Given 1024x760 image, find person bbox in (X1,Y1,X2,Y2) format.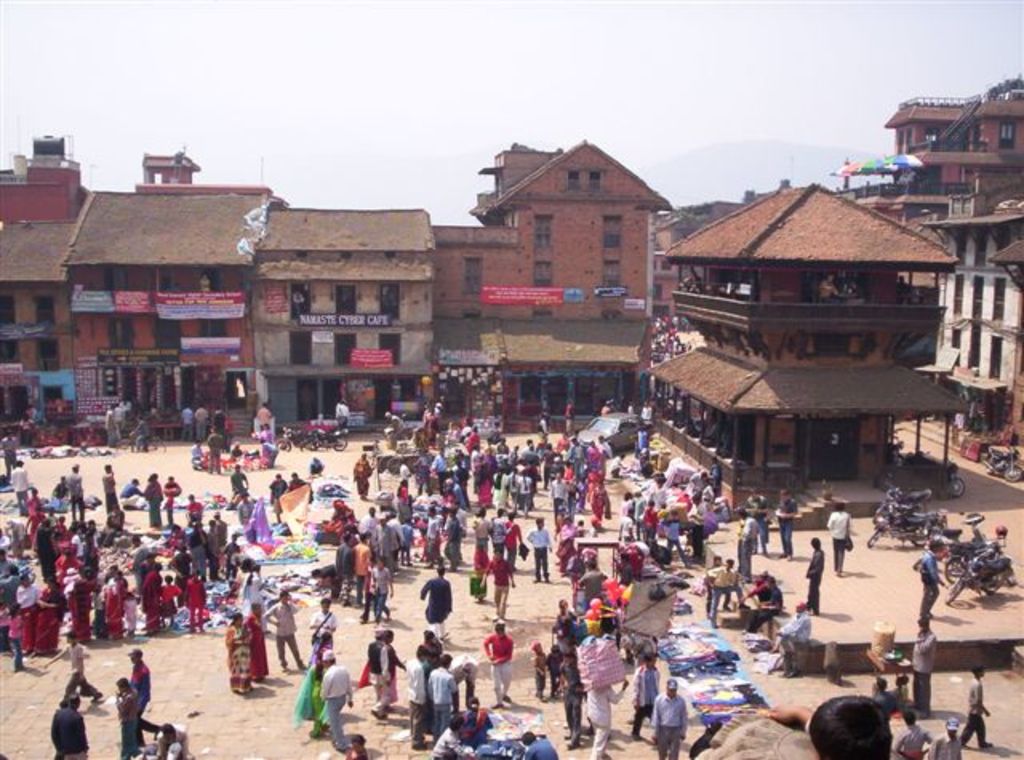
(104,582,125,635).
